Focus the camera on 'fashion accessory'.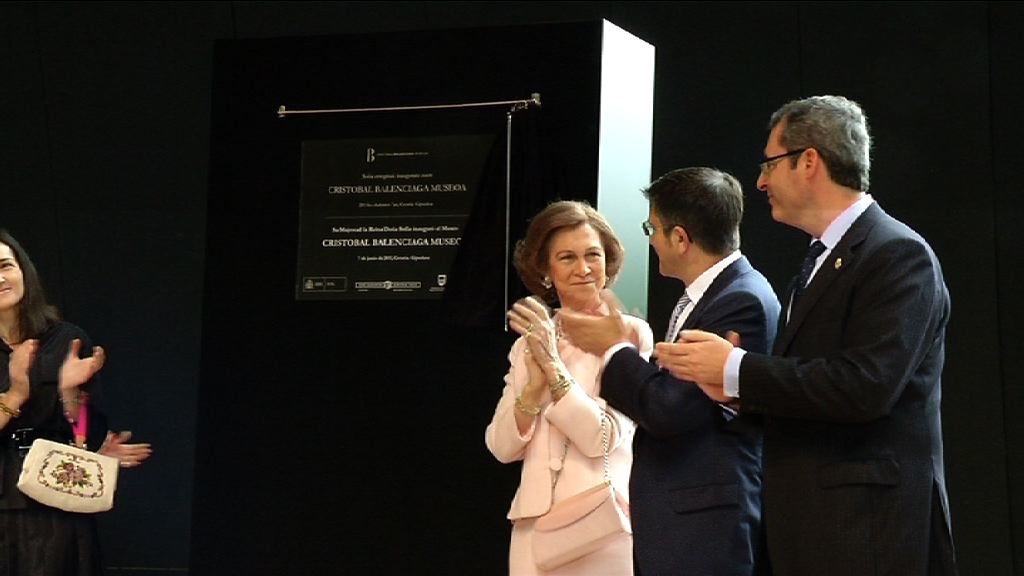
Focus region: [x1=666, y1=292, x2=690, y2=341].
